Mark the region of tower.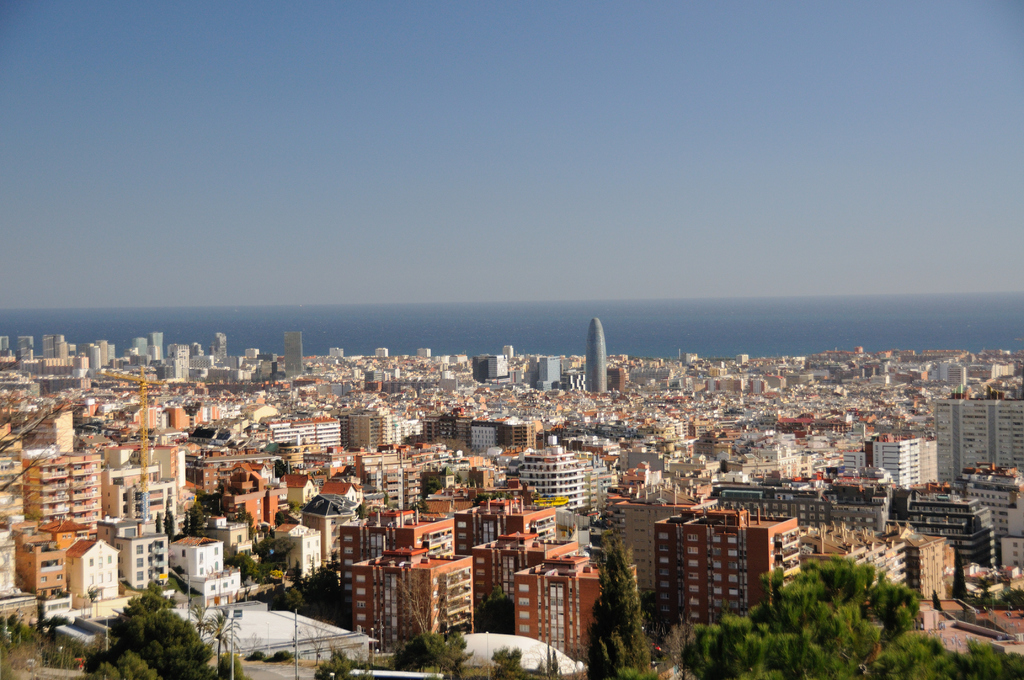
Region: 15, 332, 36, 366.
